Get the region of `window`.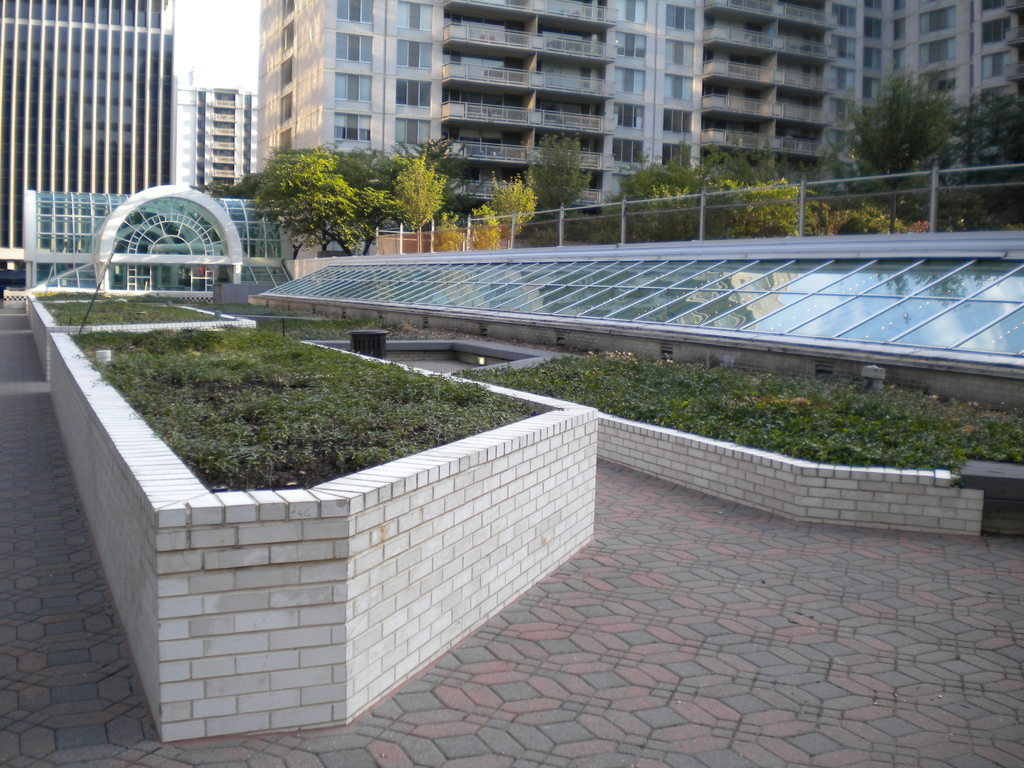
863 46 884 67.
